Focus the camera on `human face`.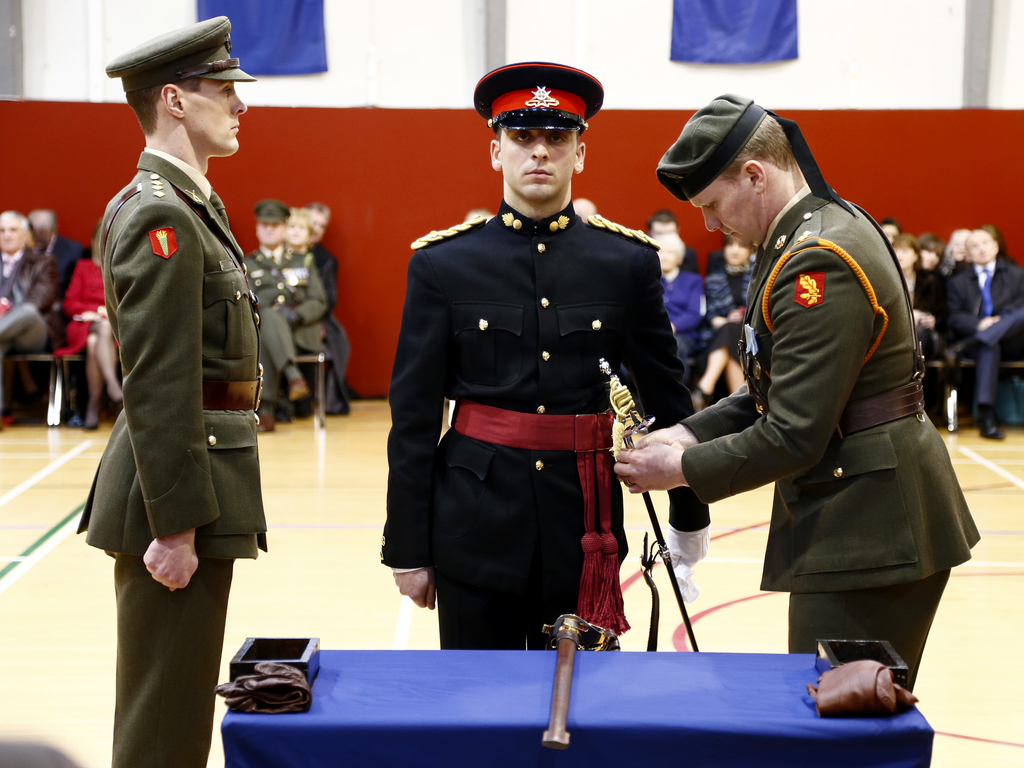
Focus region: rect(648, 220, 675, 237).
